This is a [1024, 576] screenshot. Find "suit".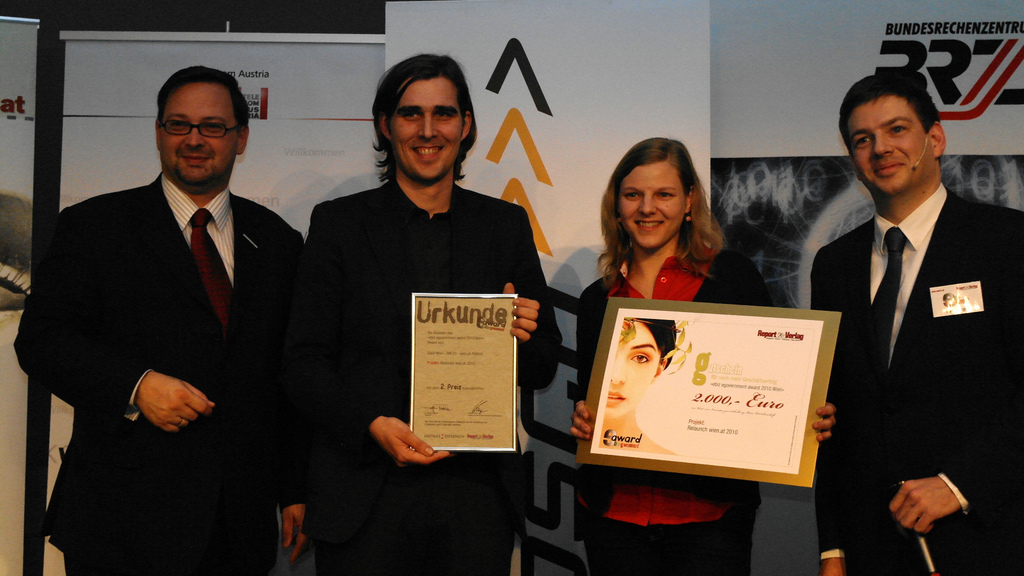
Bounding box: 799,99,1009,555.
